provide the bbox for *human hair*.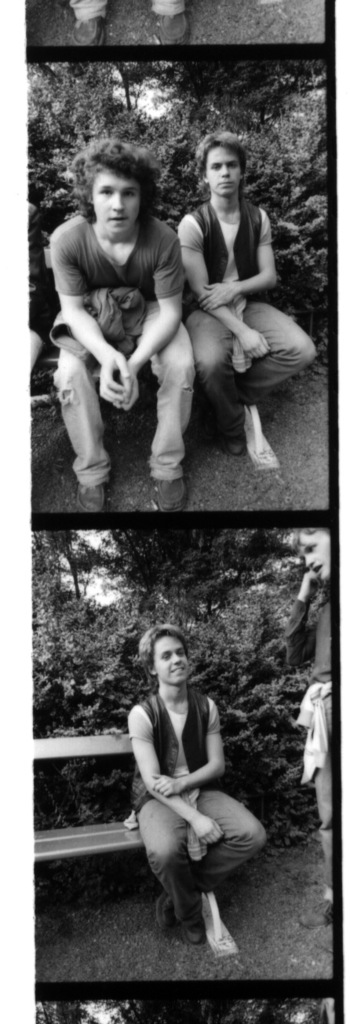
box(130, 634, 195, 699).
